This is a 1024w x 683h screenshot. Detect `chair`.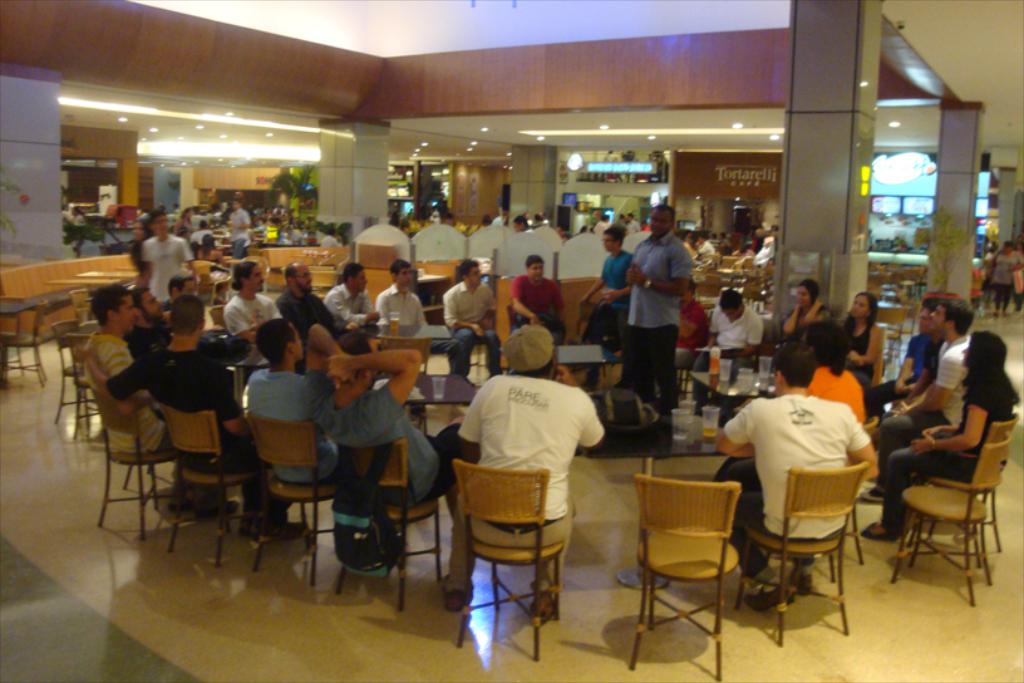
Rect(624, 476, 739, 679).
